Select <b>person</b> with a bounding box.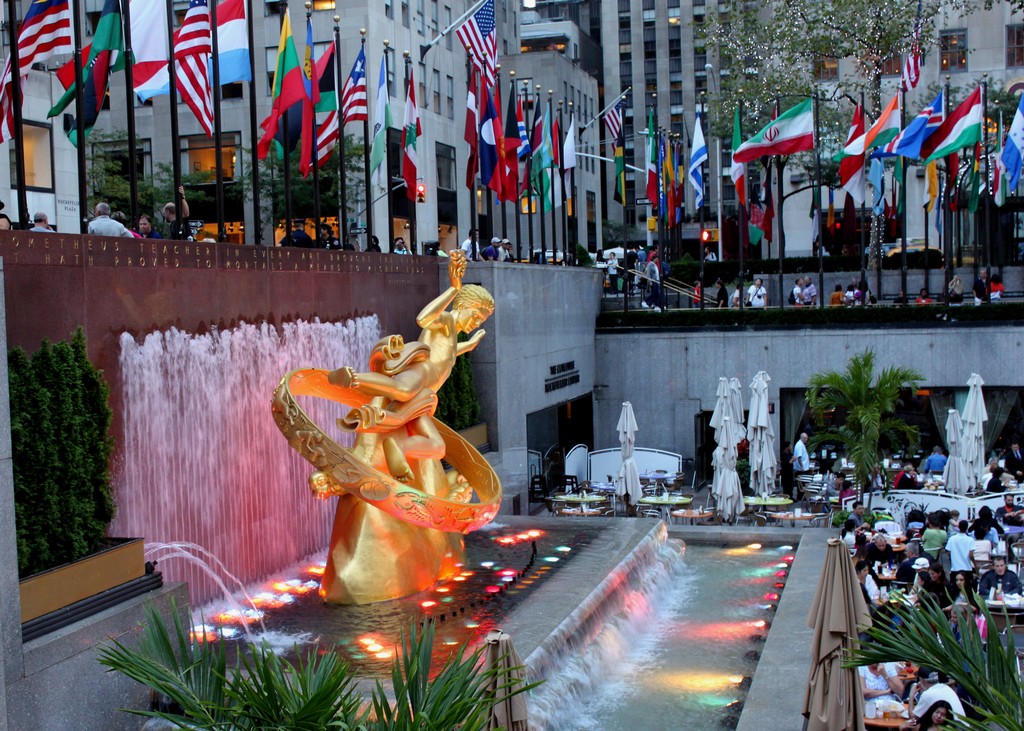
crop(919, 507, 949, 561).
